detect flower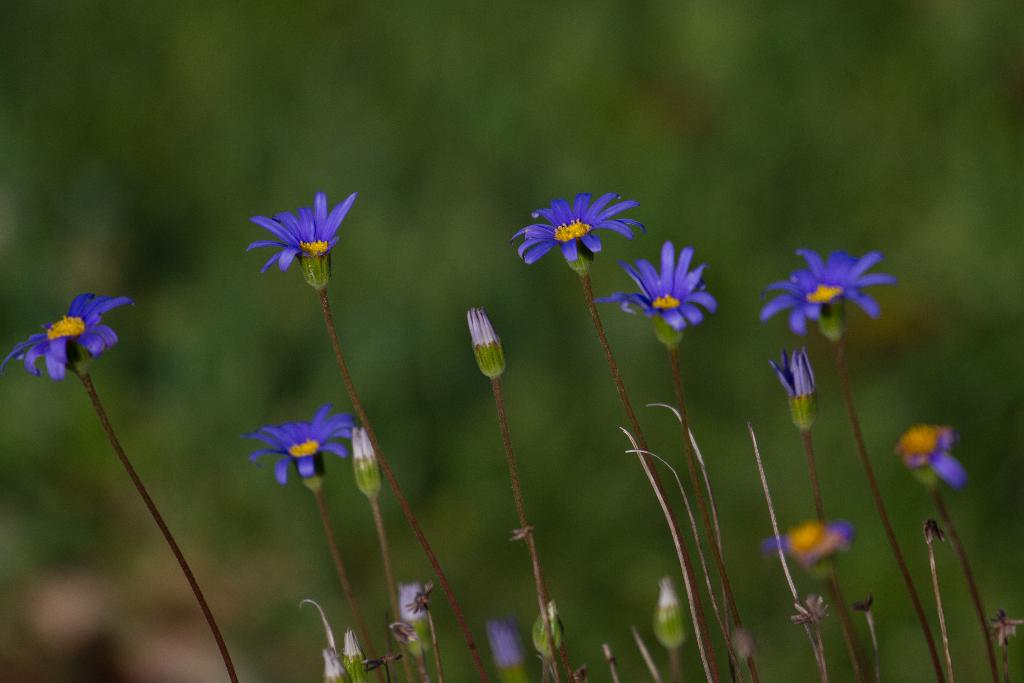
region(753, 512, 858, 571)
